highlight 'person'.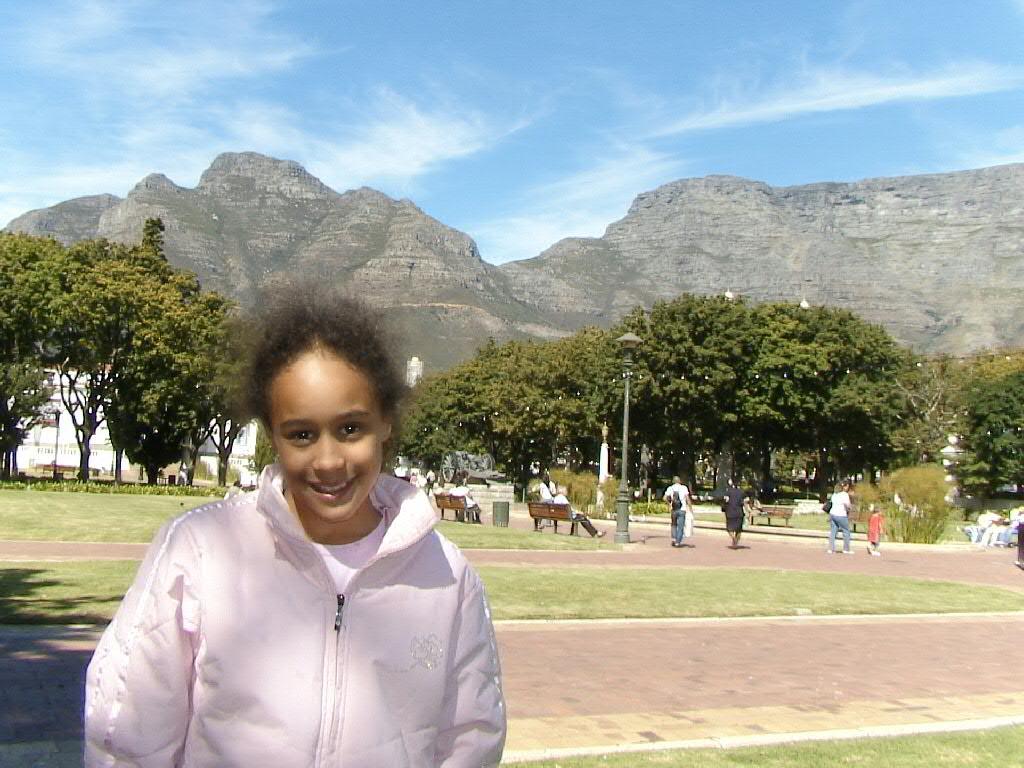
Highlighted region: [816, 474, 859, 568].
